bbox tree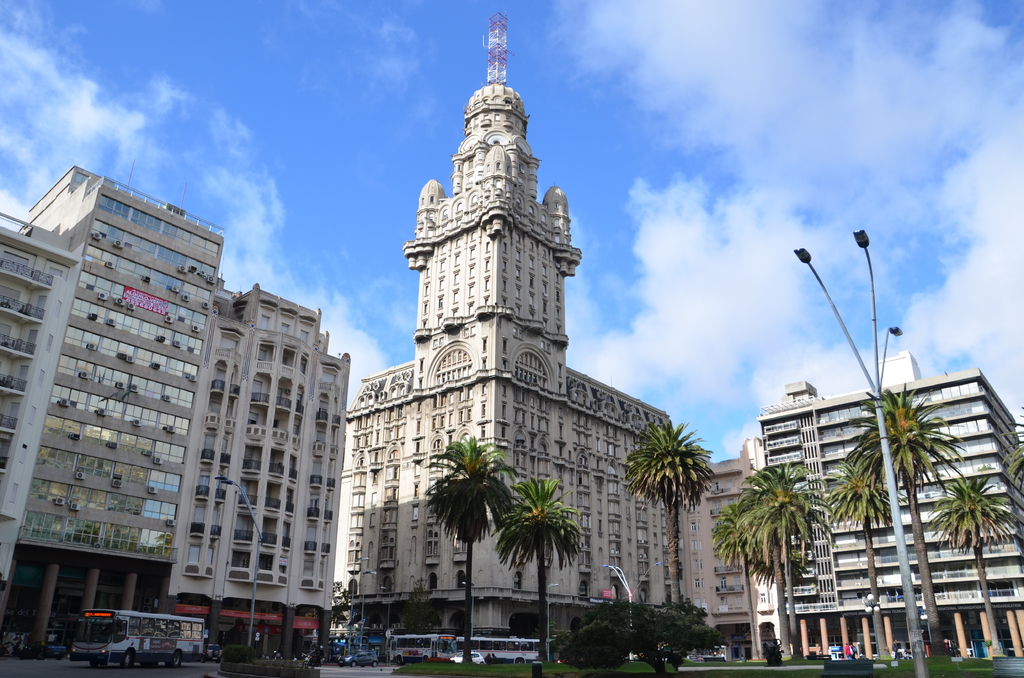
left=328, top=583, right=351, bottom=628
